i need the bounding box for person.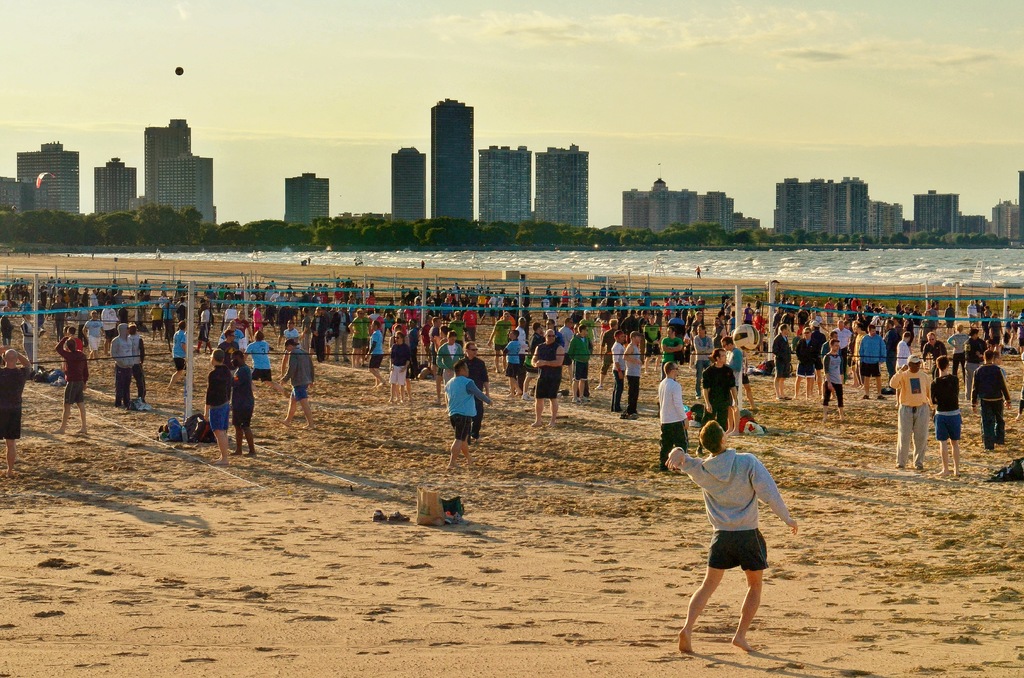
Here it is: bbox(700, 347, 738, 424).
